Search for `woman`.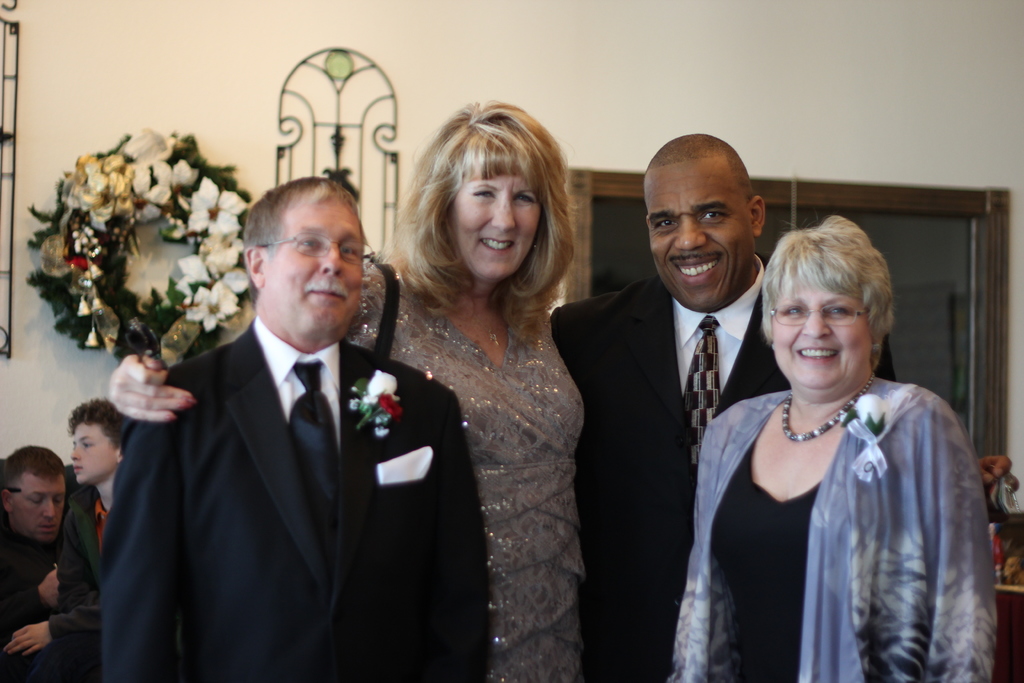
Found at bbox=(706, 208, 985, 679).
